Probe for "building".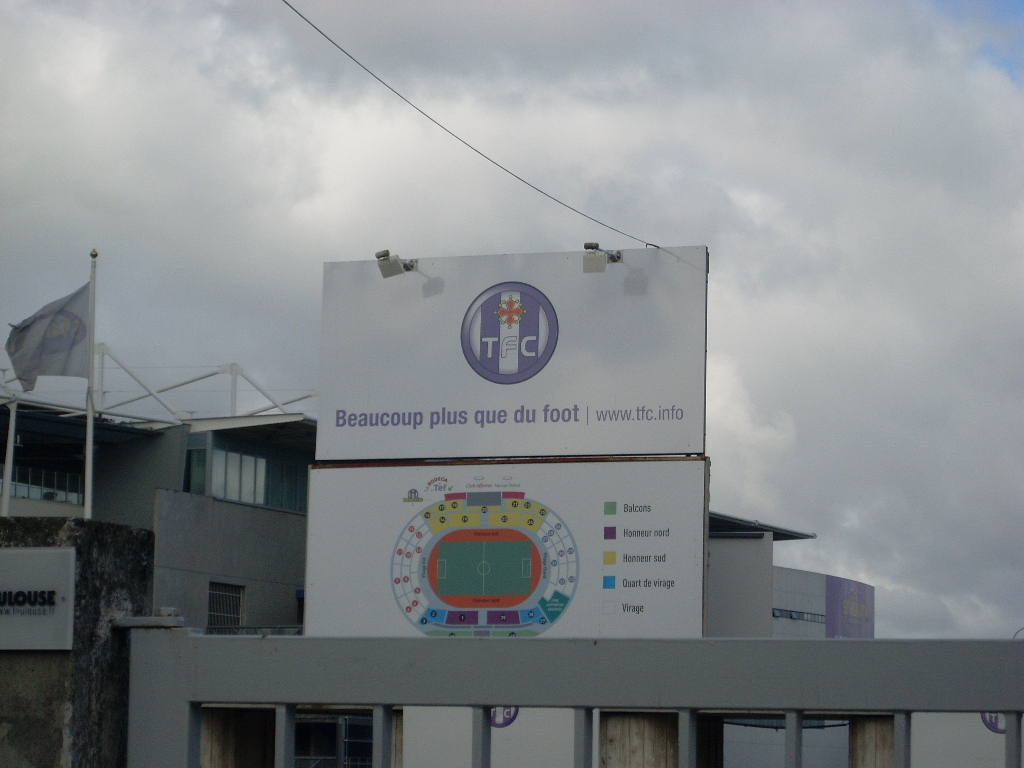
Probe result: [x1=0, y1=362, x2=1023, y2=767].
